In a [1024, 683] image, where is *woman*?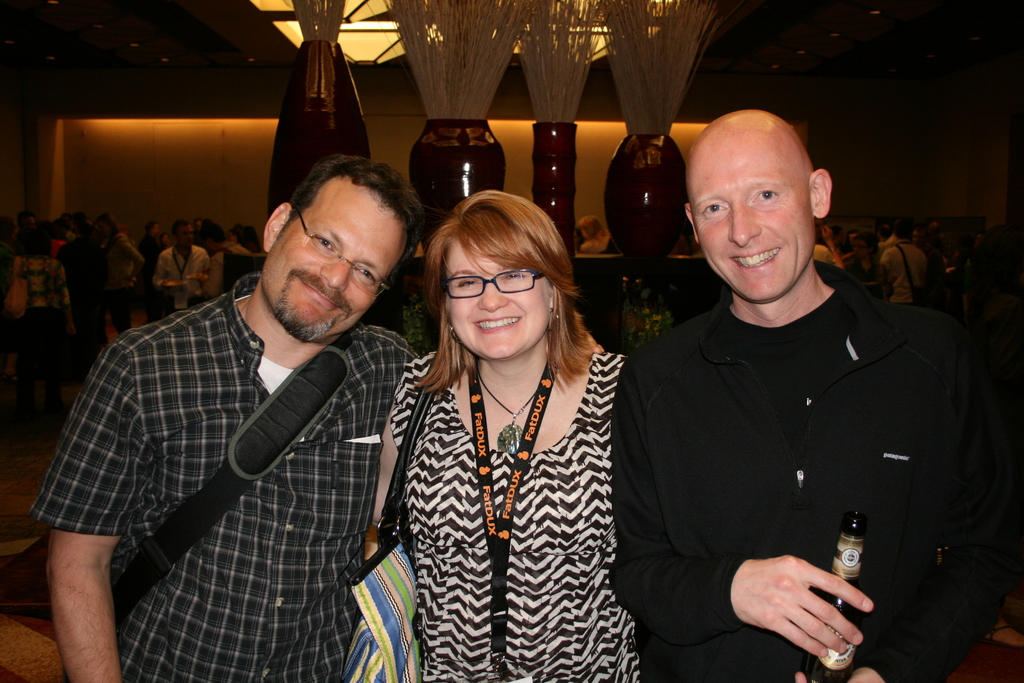
370,163,655,680.
